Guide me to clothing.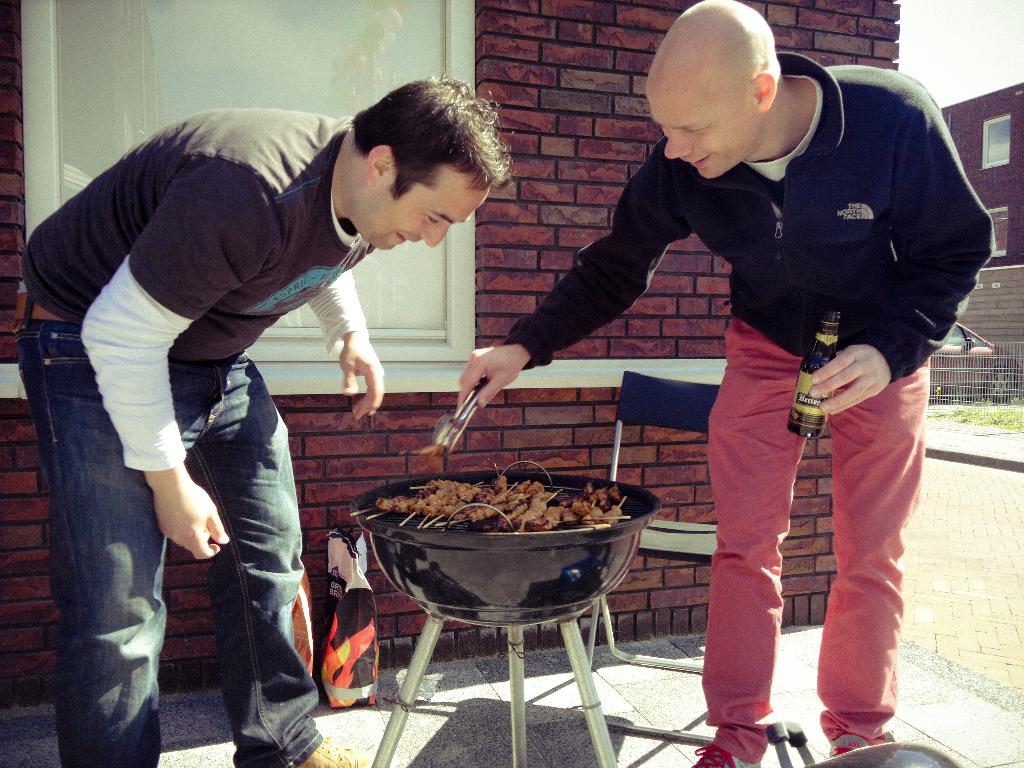
Guidance: [14,102,385,767].
